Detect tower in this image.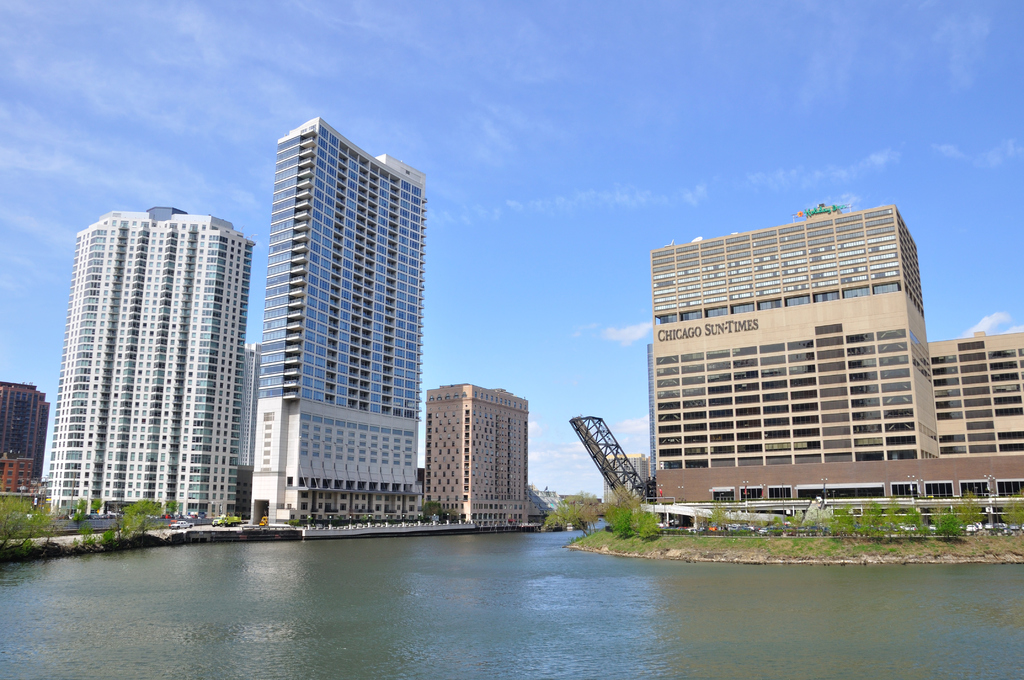
Detection: x1=38 y1=171 x2=270 y2=529.
